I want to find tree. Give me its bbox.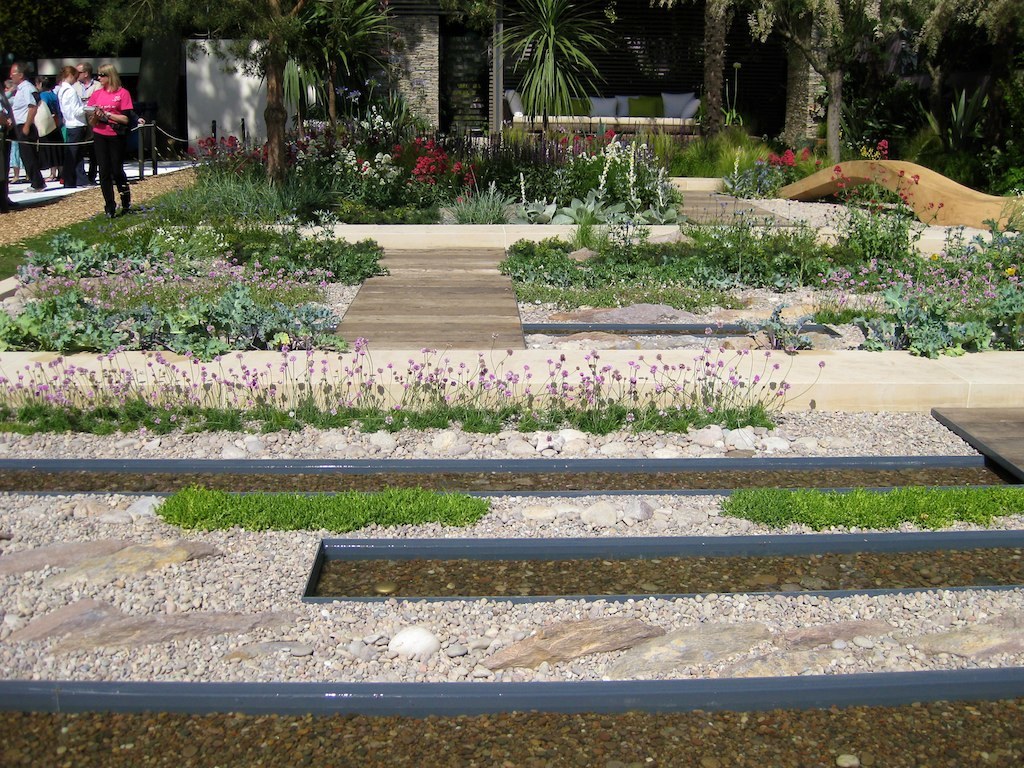
x1=746 y1=0 x2=855 y2=160.
